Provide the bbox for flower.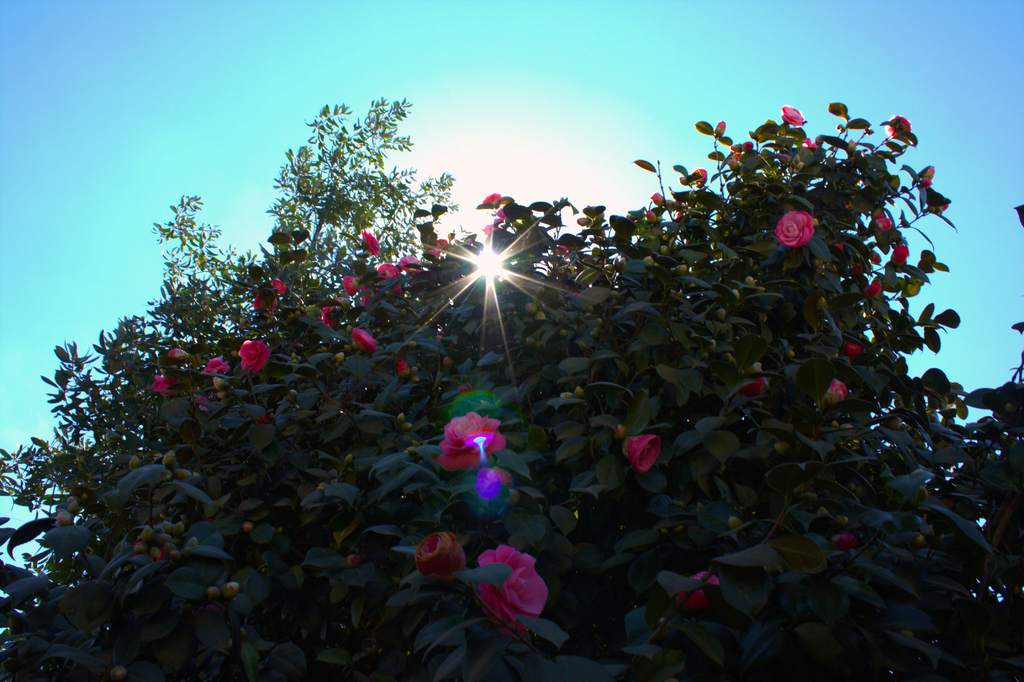
435, 401, 509, 483.
